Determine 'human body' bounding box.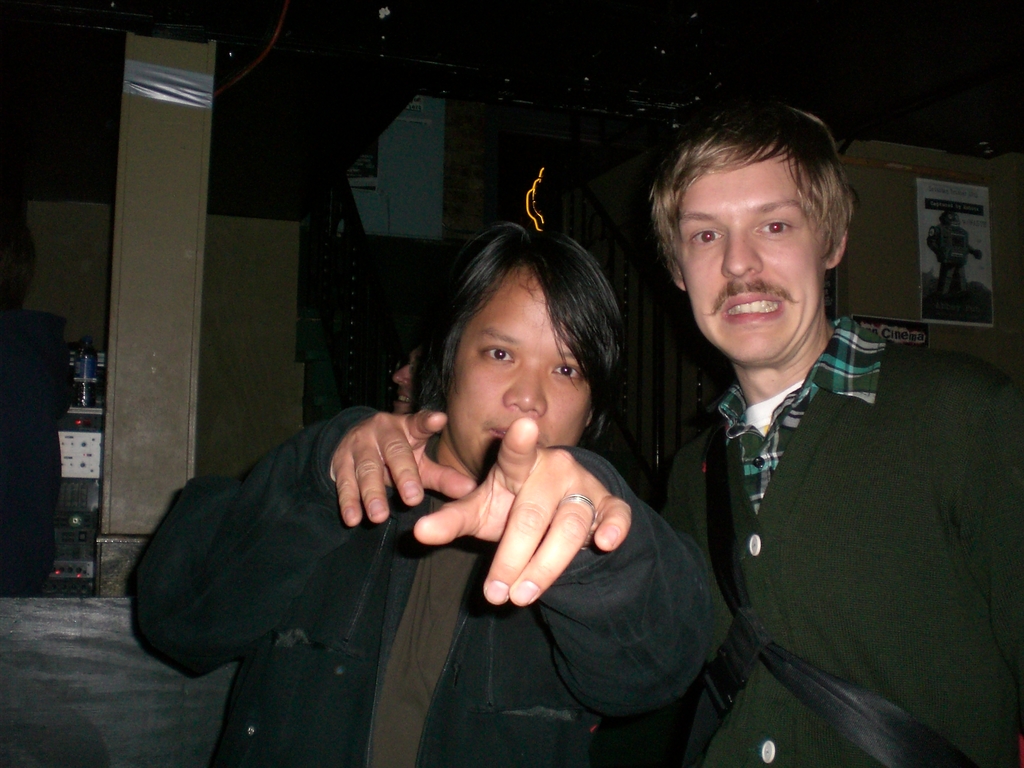
Determined: x1=643 y1=100 x2=1023 y2=767.
